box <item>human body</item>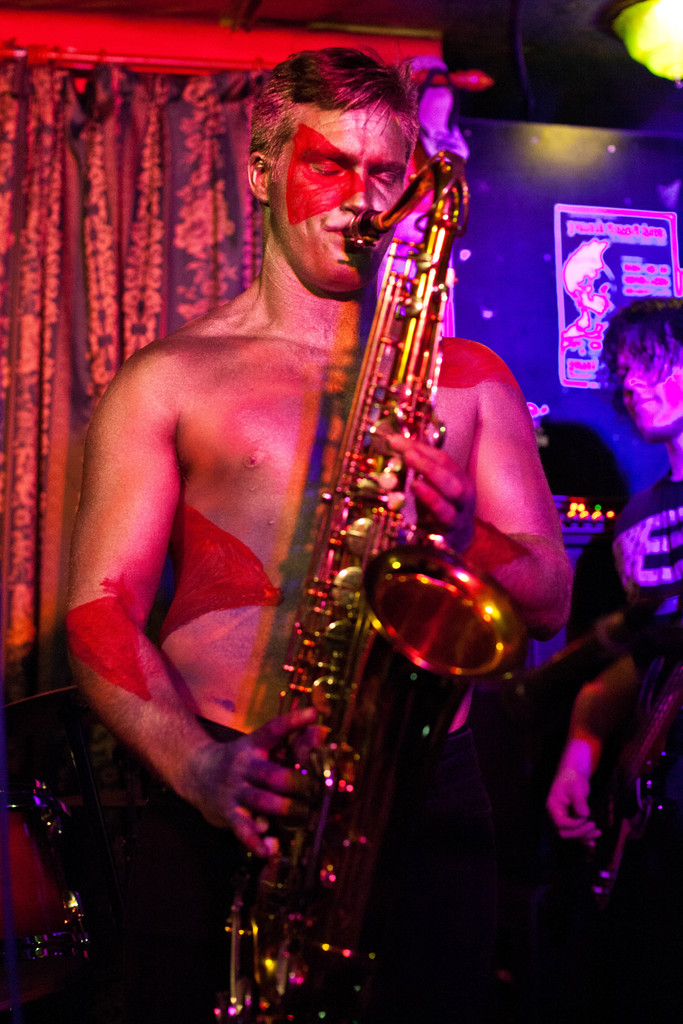
bbox=(61, 38, 579, 1023)
